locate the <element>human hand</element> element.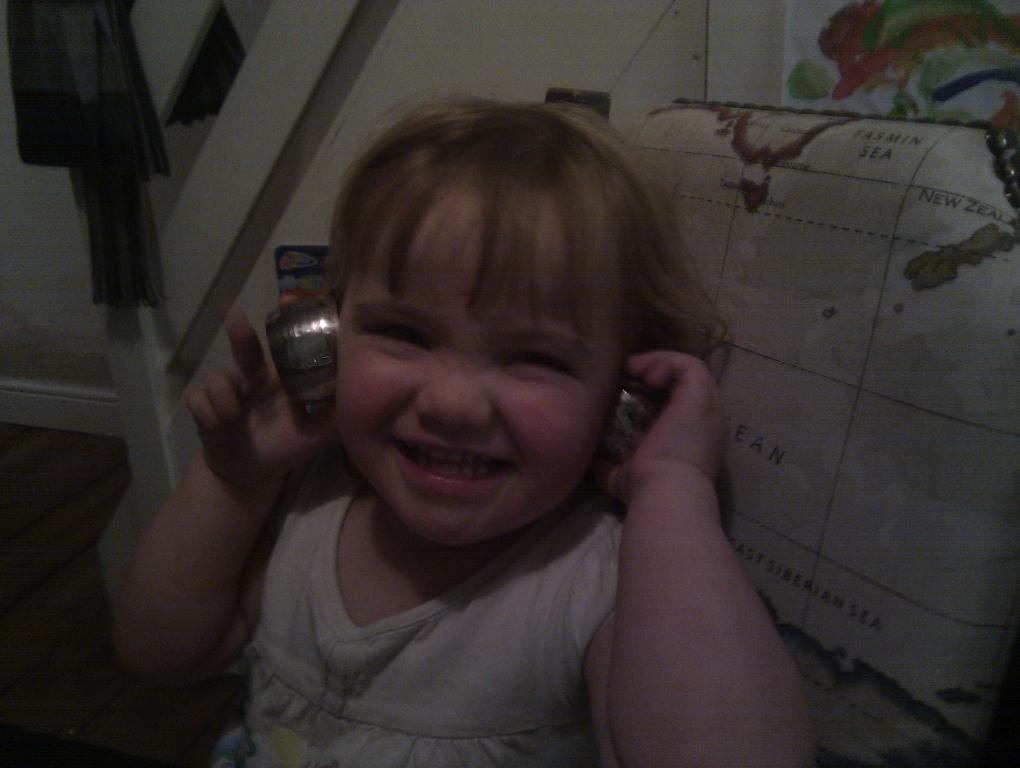
Element bbox: bbox=(591, 344, 731, 506).
